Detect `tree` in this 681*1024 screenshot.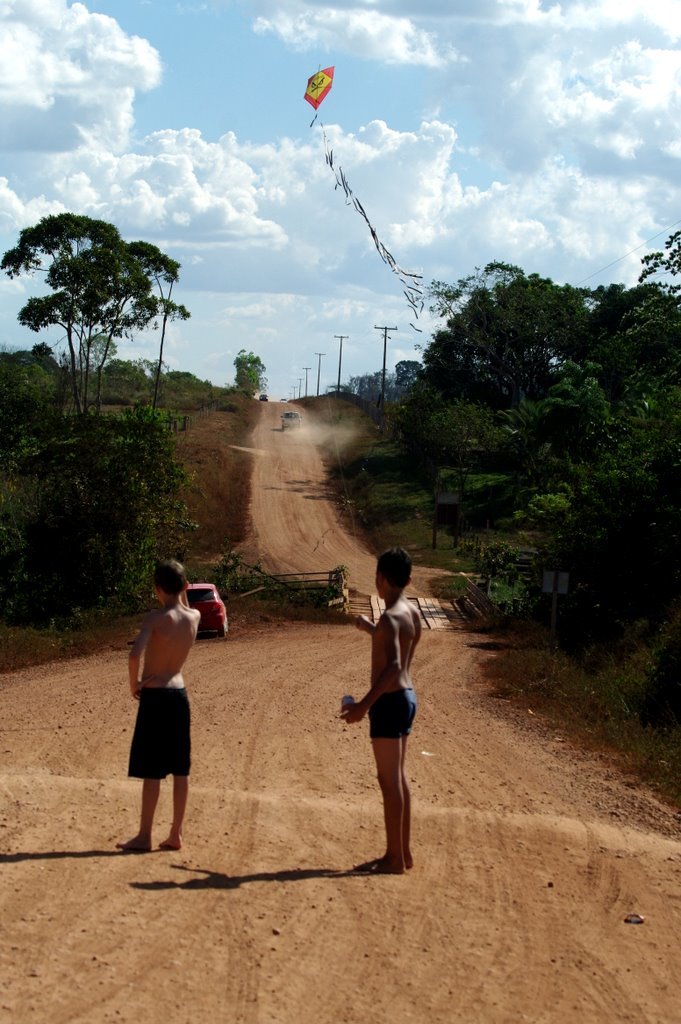
Detection: select_region(14, 186, 188, 413).
